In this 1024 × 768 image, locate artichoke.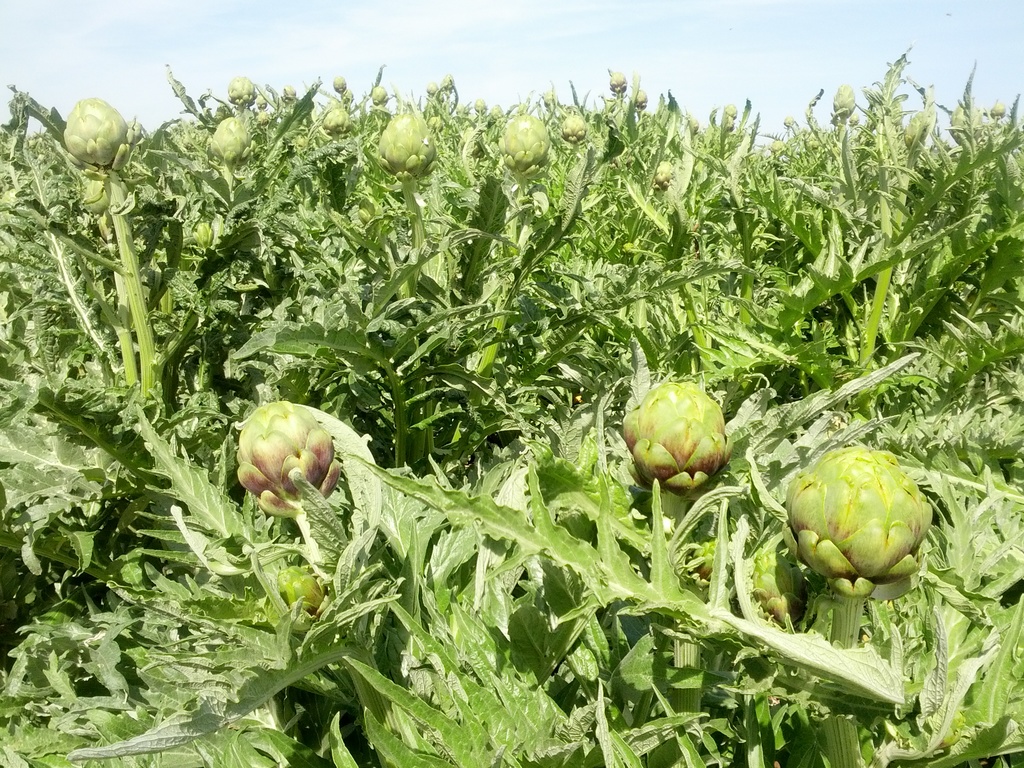
Bounding box: (957,99,981,144).
